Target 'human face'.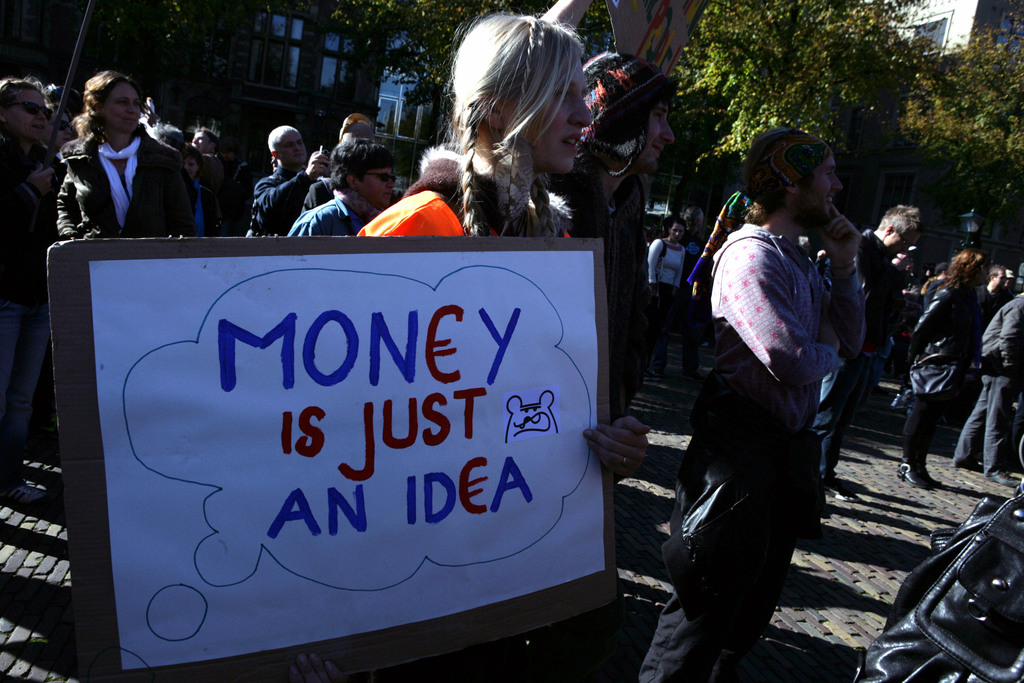
Target region: (890, 233, 920, 254).
